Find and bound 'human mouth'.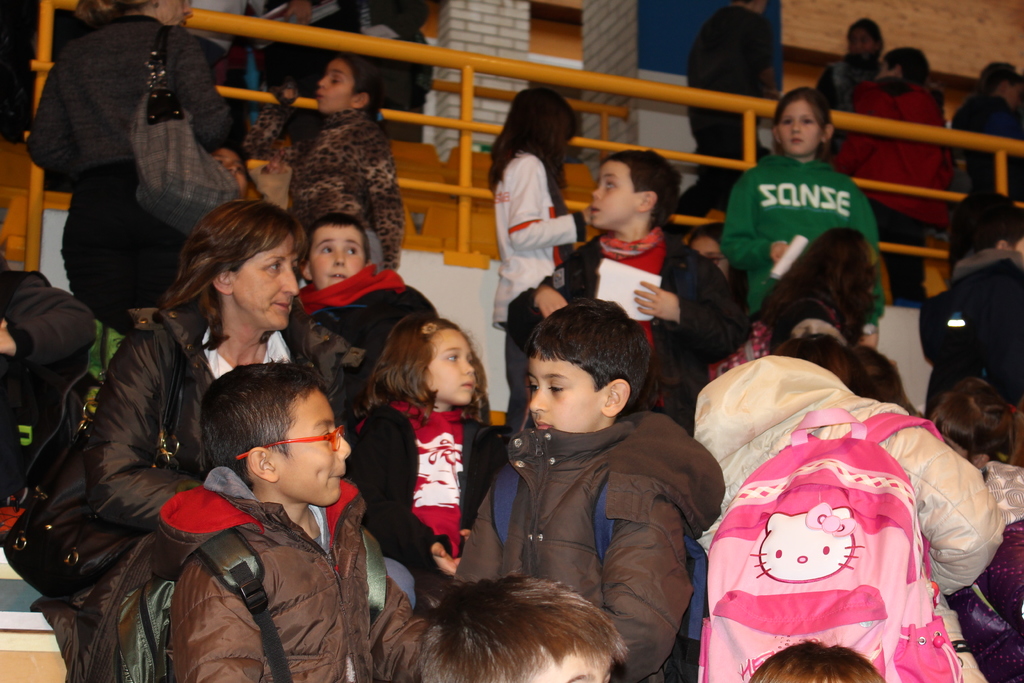
Bound: x1=332, y1=467, x2=349, y2=481.
